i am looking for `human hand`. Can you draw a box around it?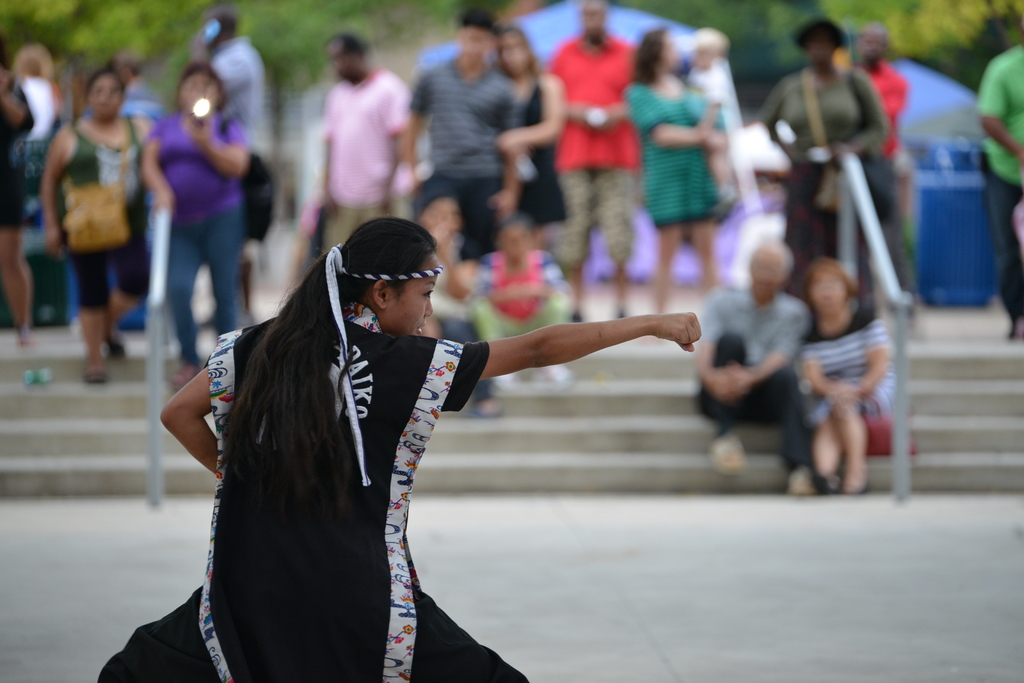
Sure, the bounding box is BBox(180, 108, 216, 150).
